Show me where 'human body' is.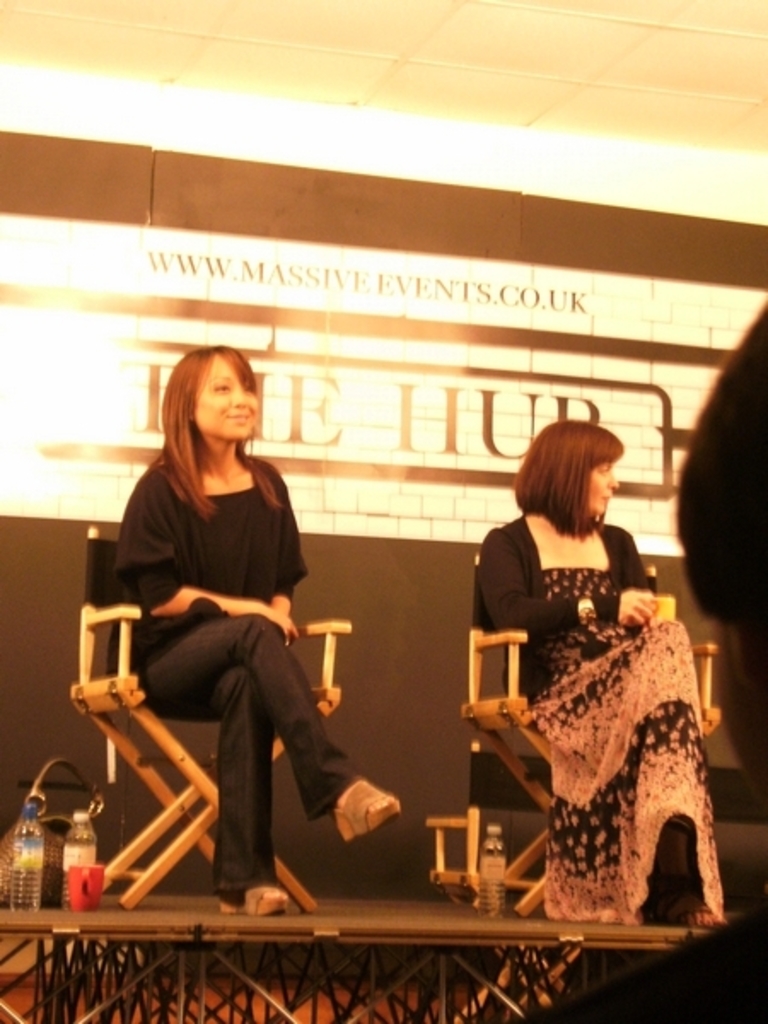
'human body' is at l=471, t=422, r=725, b=927.
